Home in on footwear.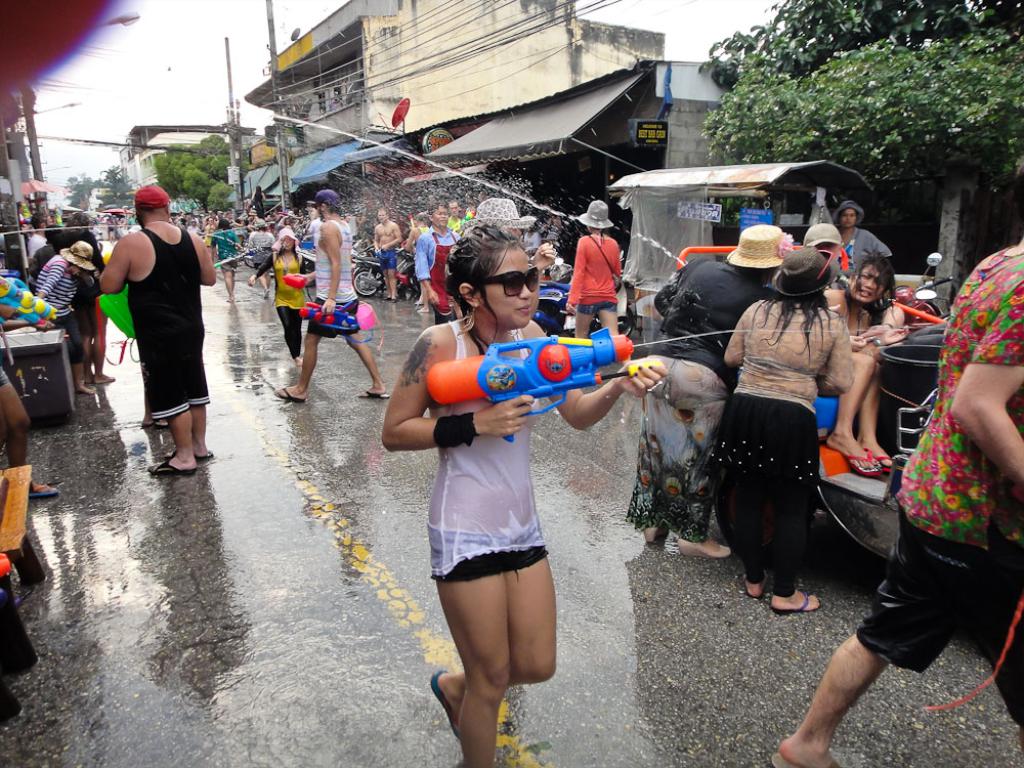
Homed in at box(96, 371, 113, 381).
